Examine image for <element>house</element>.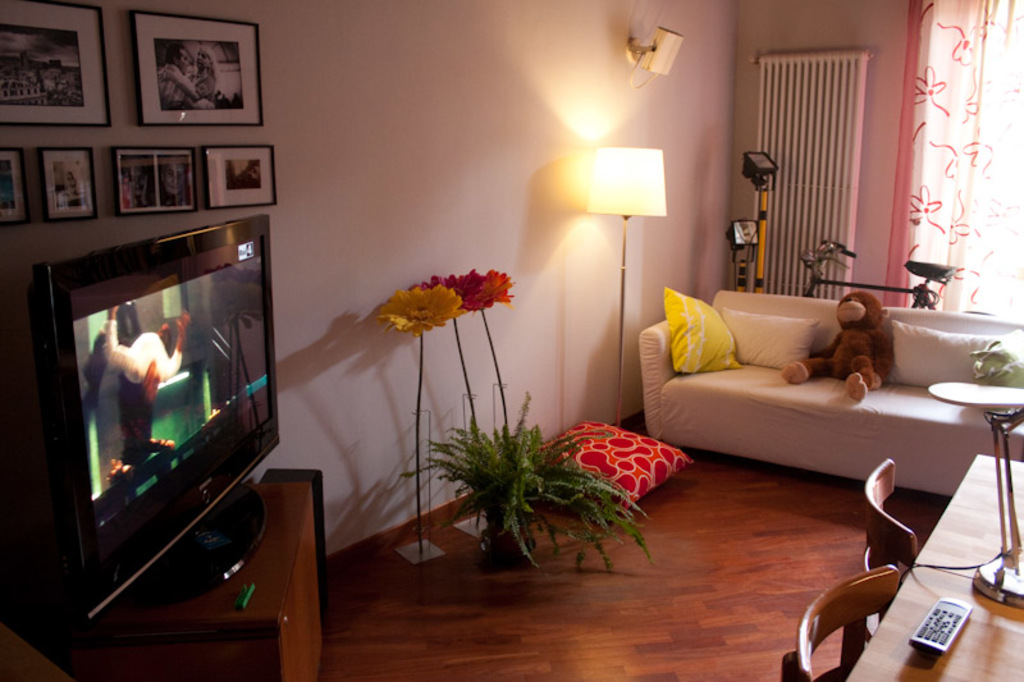
Examination result: locate(0, 0, 1021, 681).
